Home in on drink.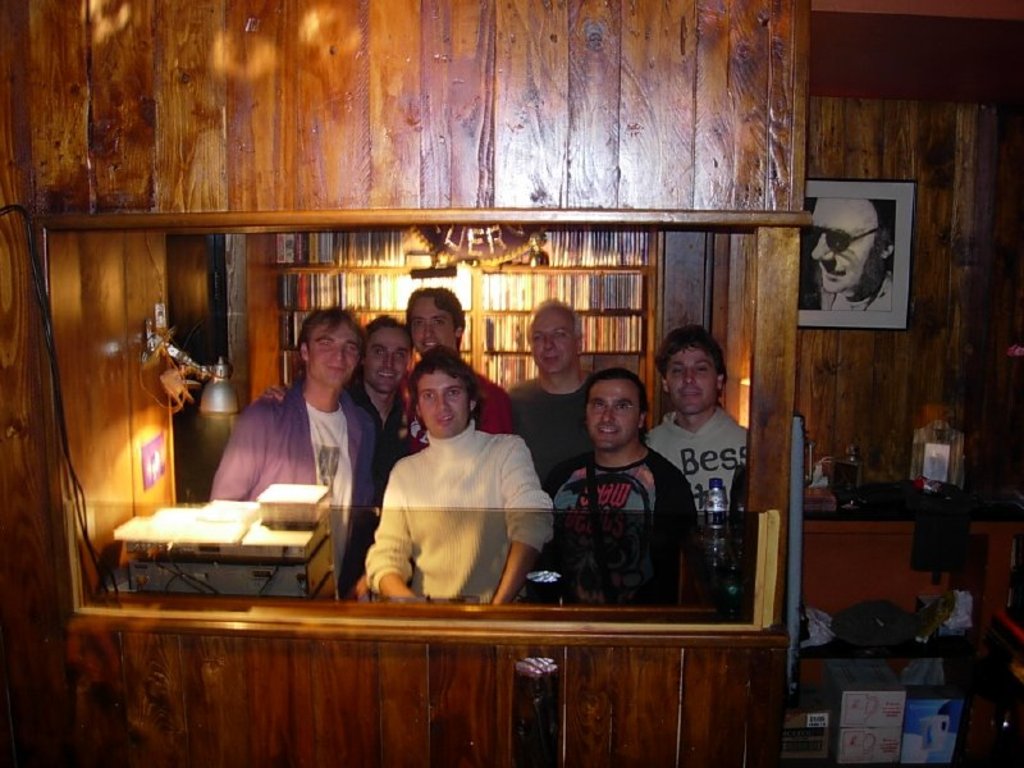
Homed in at BBox(696, 476, 730, 573).
